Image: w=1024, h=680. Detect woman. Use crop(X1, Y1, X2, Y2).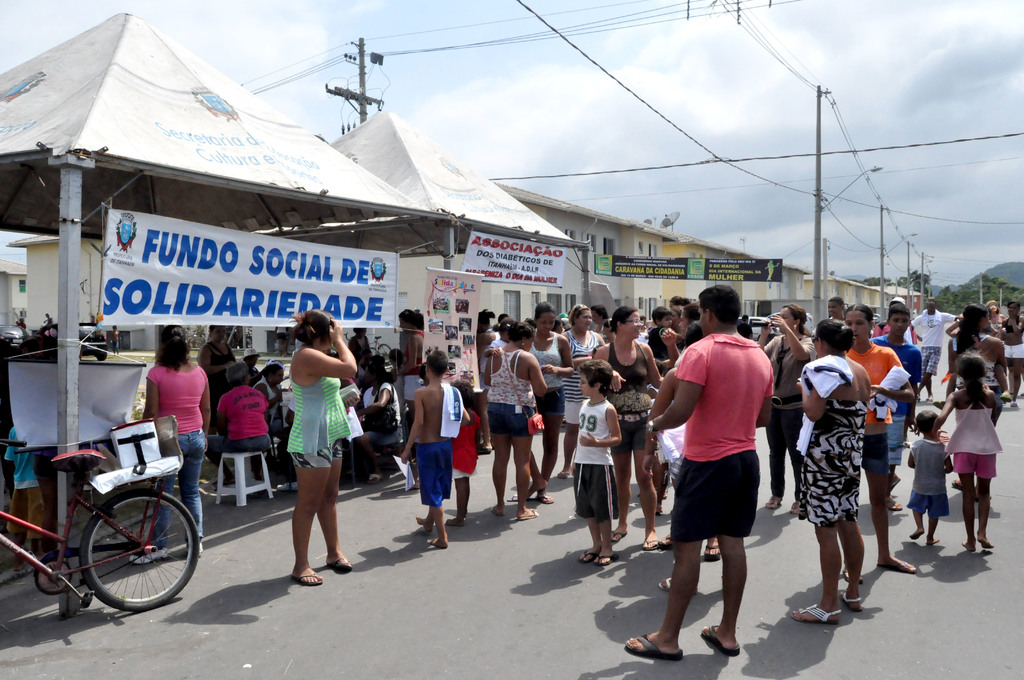
crop(267, 307, 357, 579).
